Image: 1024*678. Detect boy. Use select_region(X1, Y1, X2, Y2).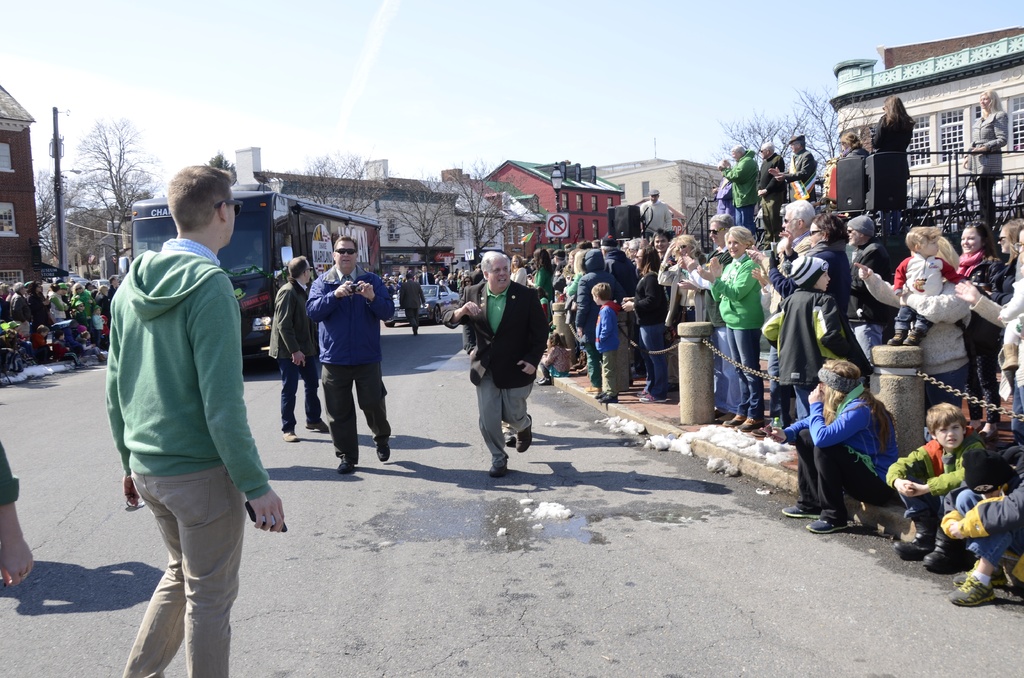
select_region(31, 323, 52, 364).
